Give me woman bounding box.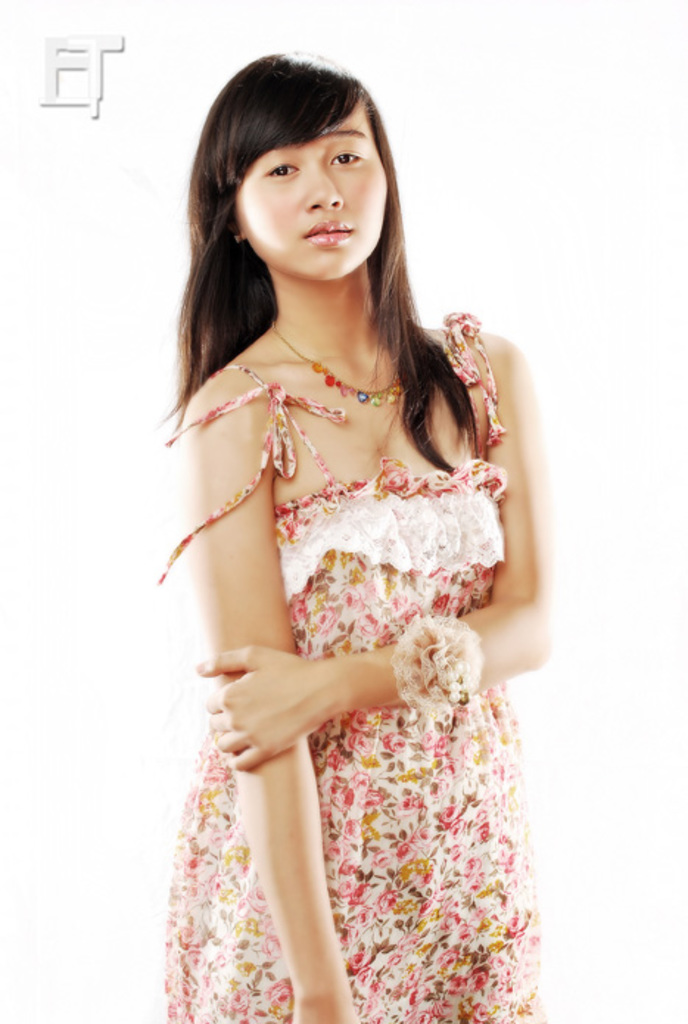
region(110, 75, 578, 1023).
